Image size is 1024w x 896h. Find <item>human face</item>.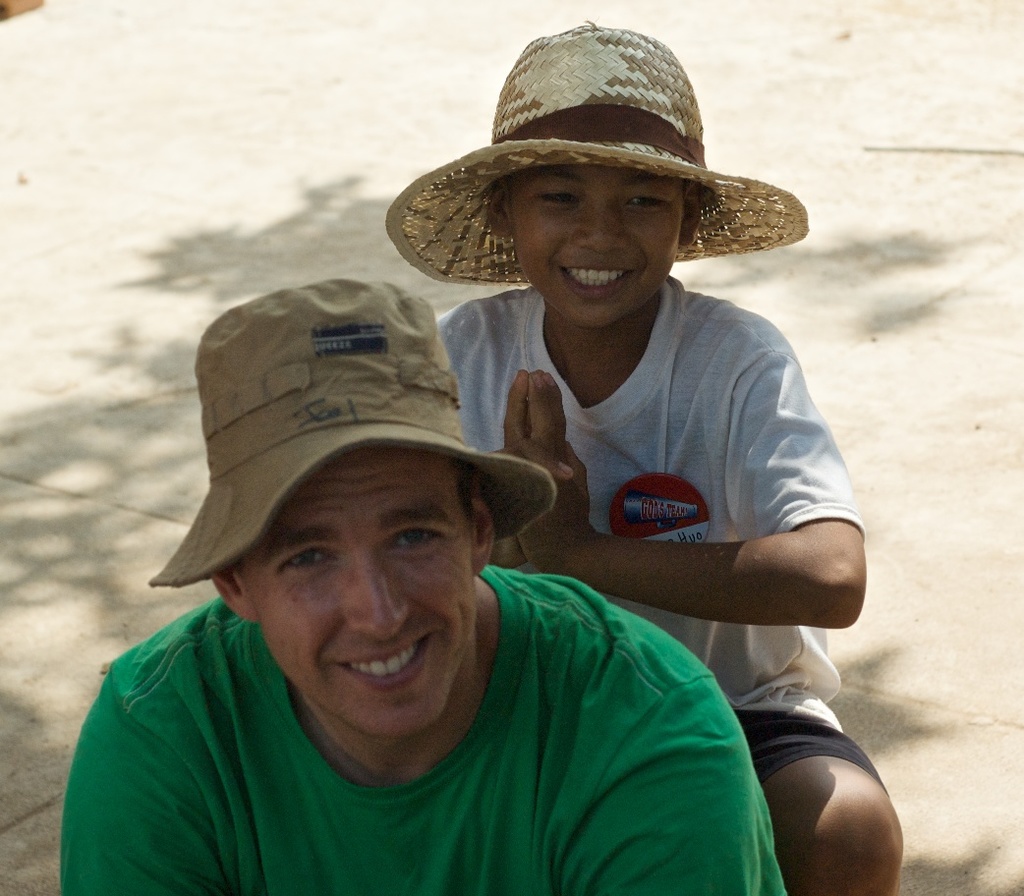
[left=507, top=164, right=677, bottom=331].
